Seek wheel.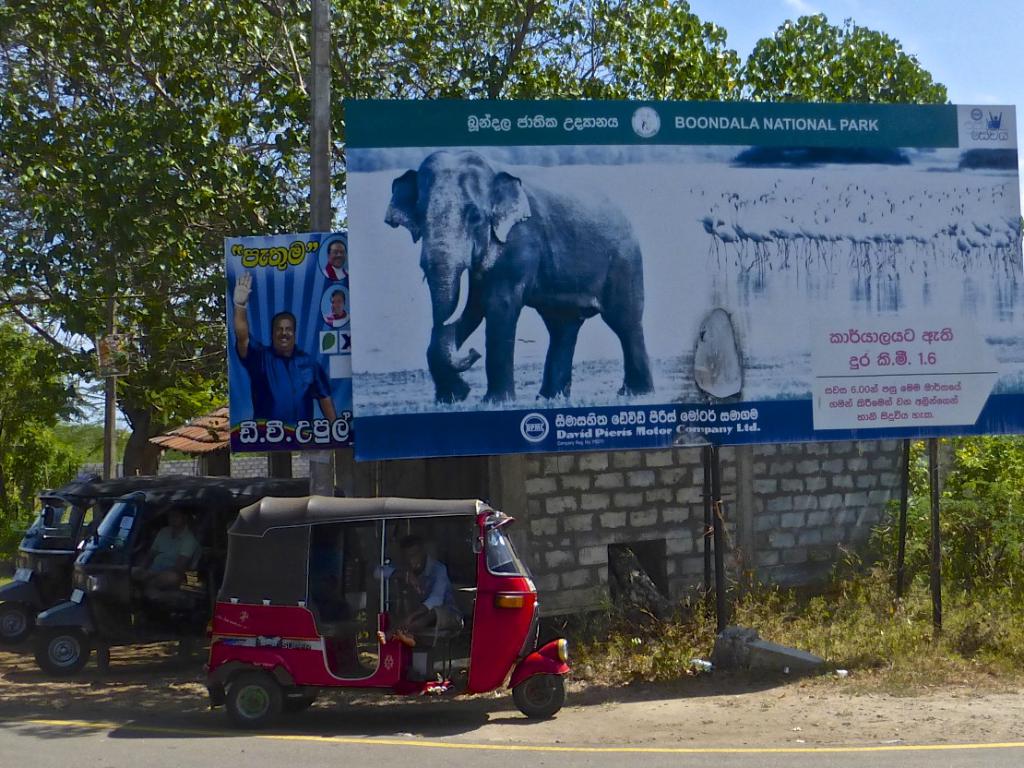
locate(513, 668, 568, 717).
